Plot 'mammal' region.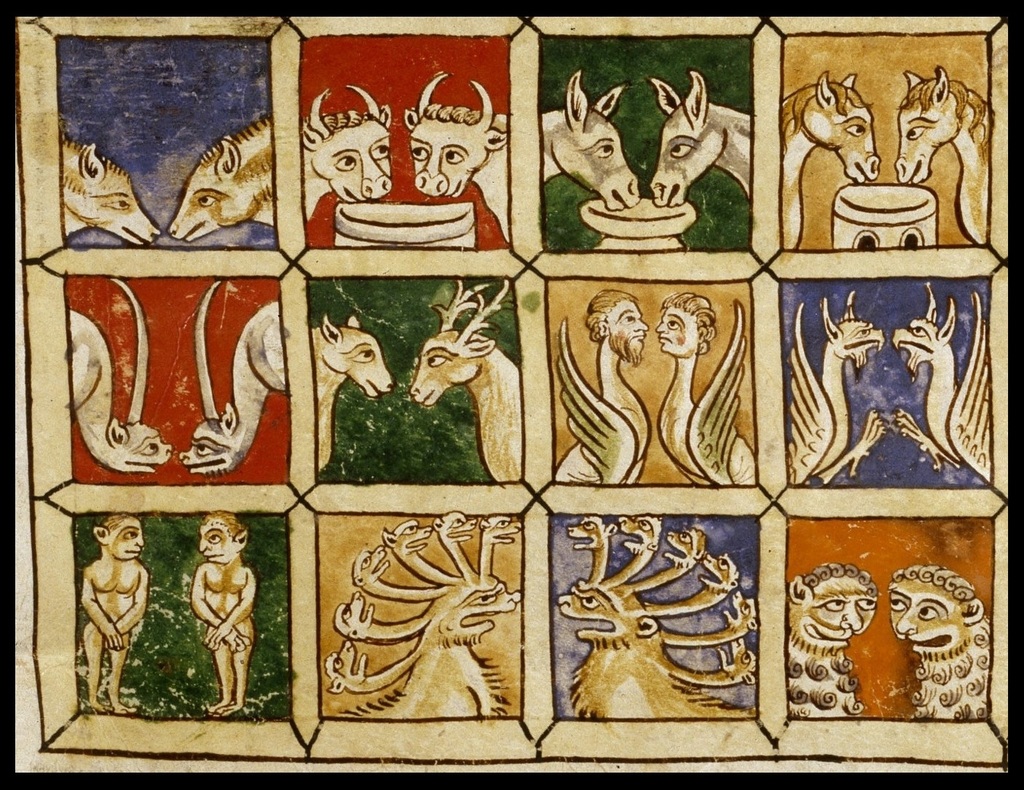
Plotted at left=656, top=293, right=752, bottom=486.
